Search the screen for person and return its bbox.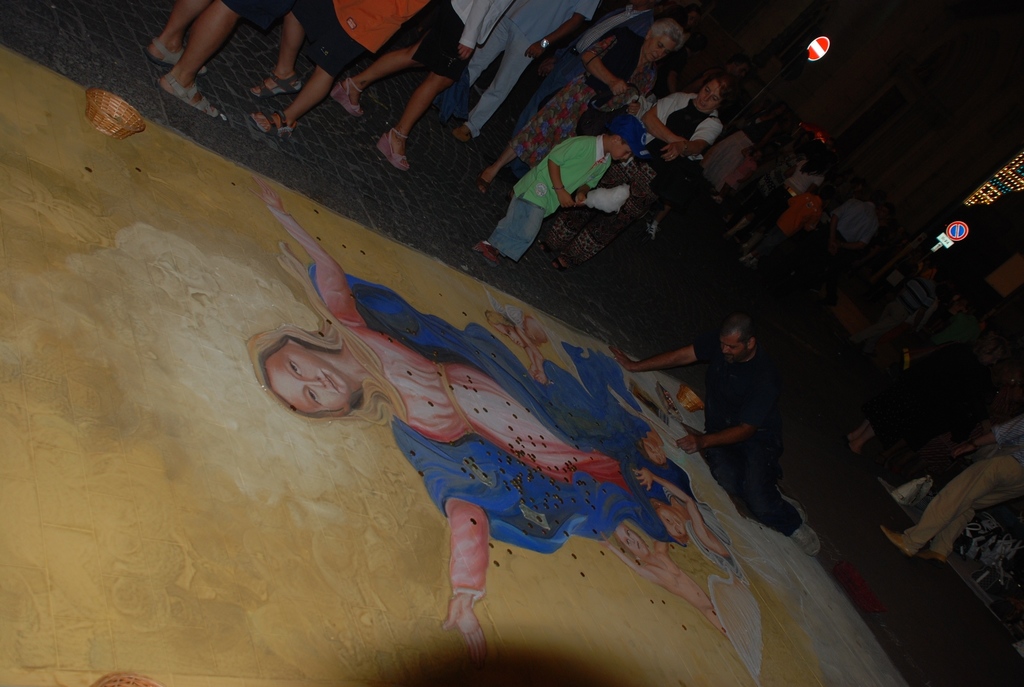
Found: 614/385/691/462.
